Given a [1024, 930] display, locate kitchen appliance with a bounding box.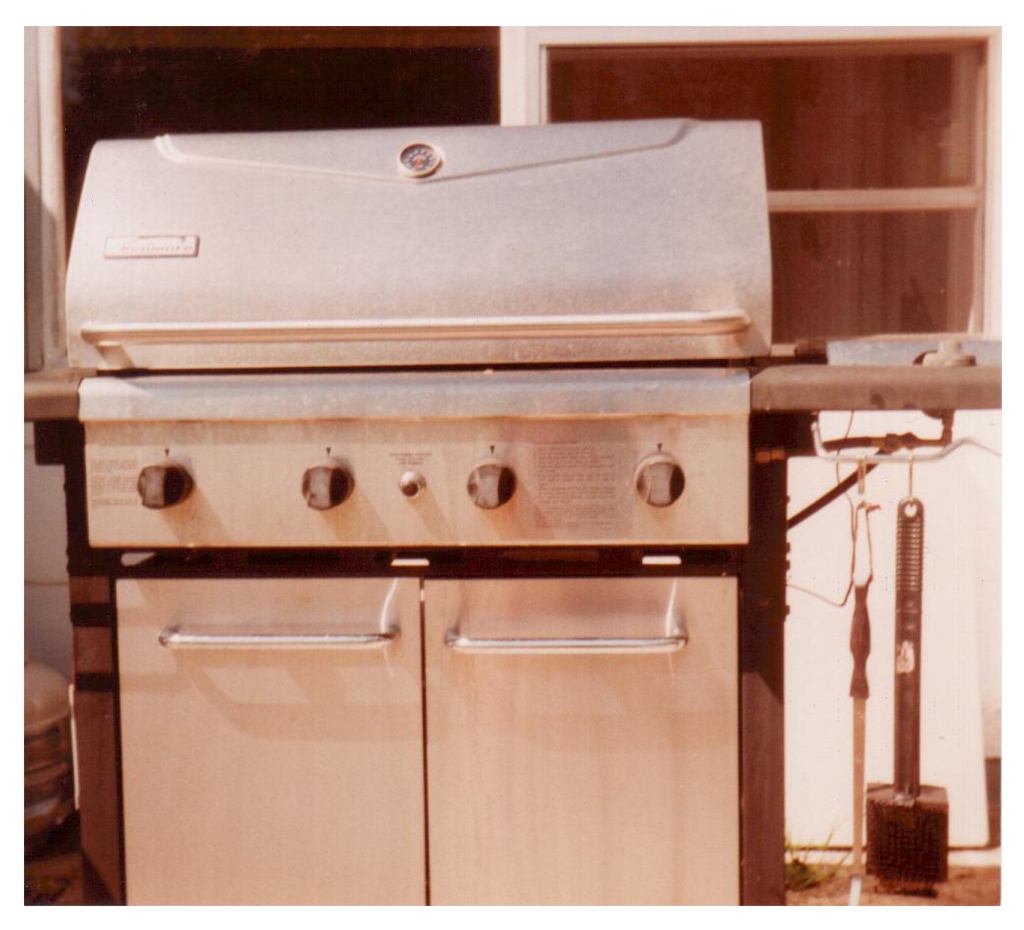
Located: detection(863, 500, 953, 878).
